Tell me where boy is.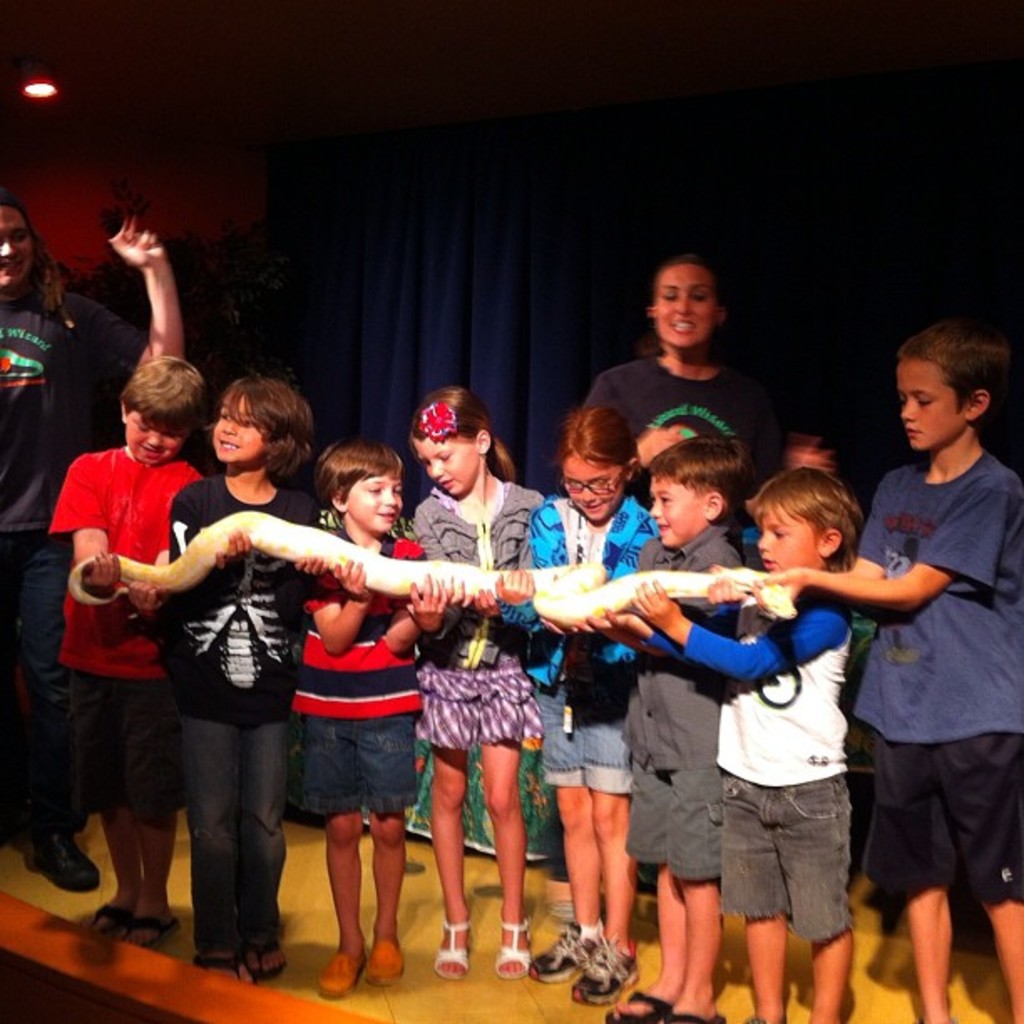
boy is at [left=606, top=465, right=863, bottom=1022].
